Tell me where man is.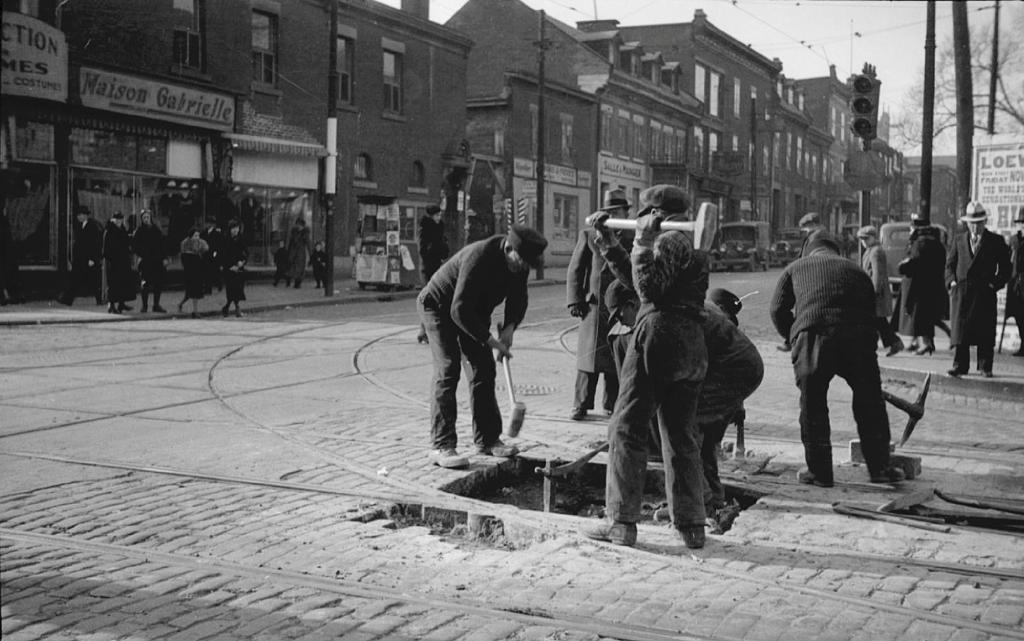
man is at [107,204,138,323].
